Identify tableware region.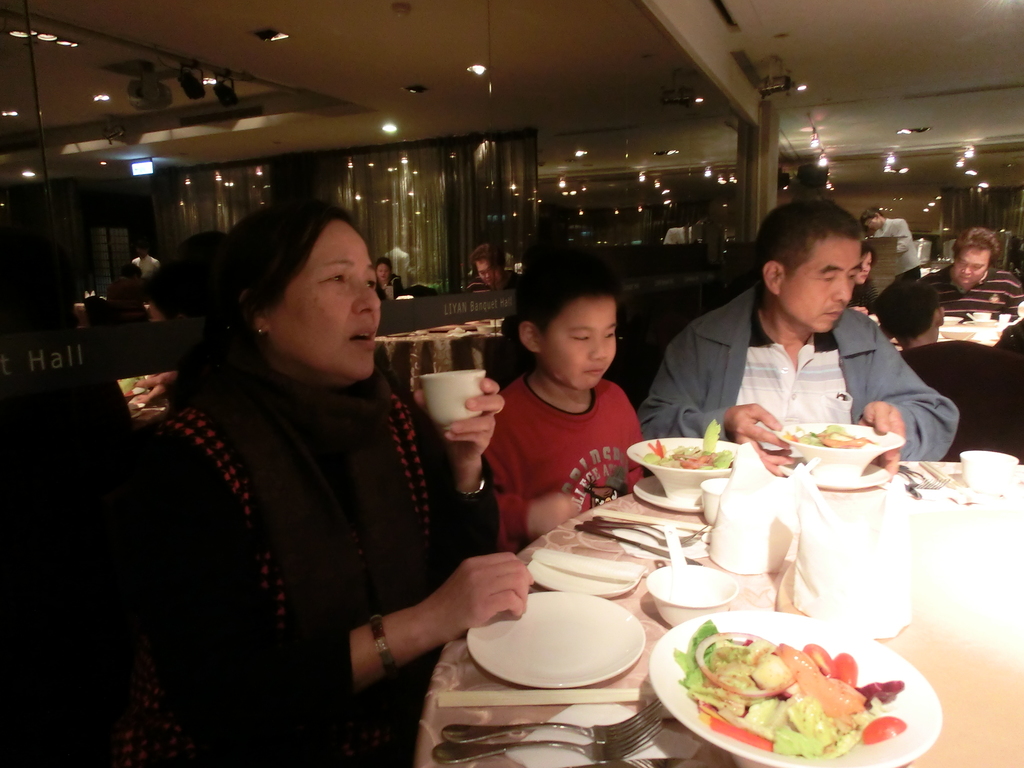
Region: pyautogui.locateOnScreen(623, 438, 739, 512).
